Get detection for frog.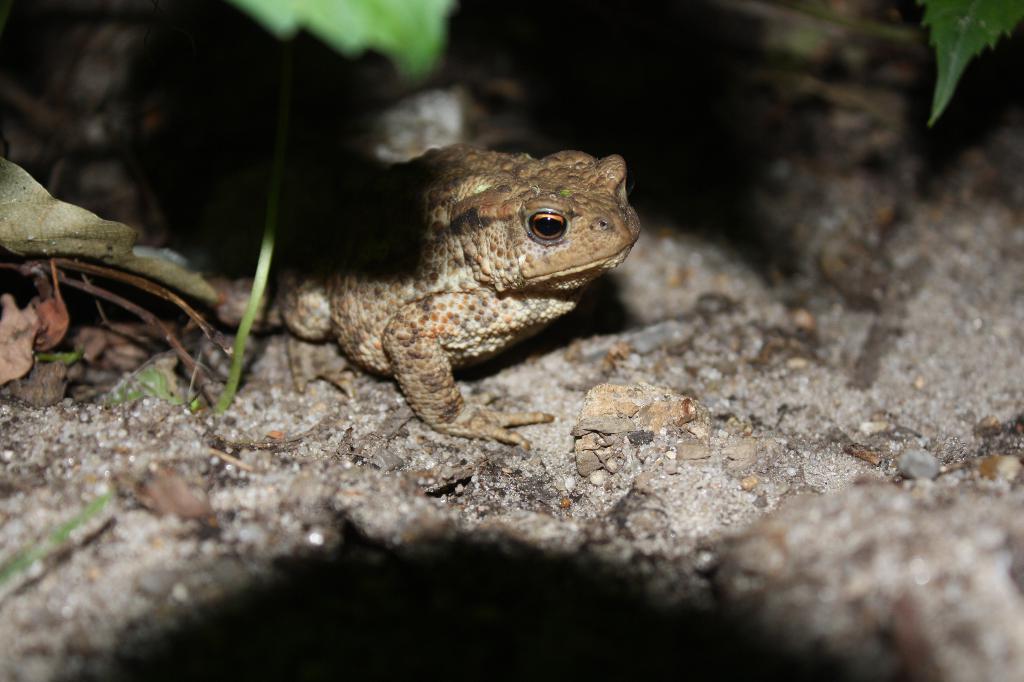
Detection: select_region(275, 139, 644, 448).
